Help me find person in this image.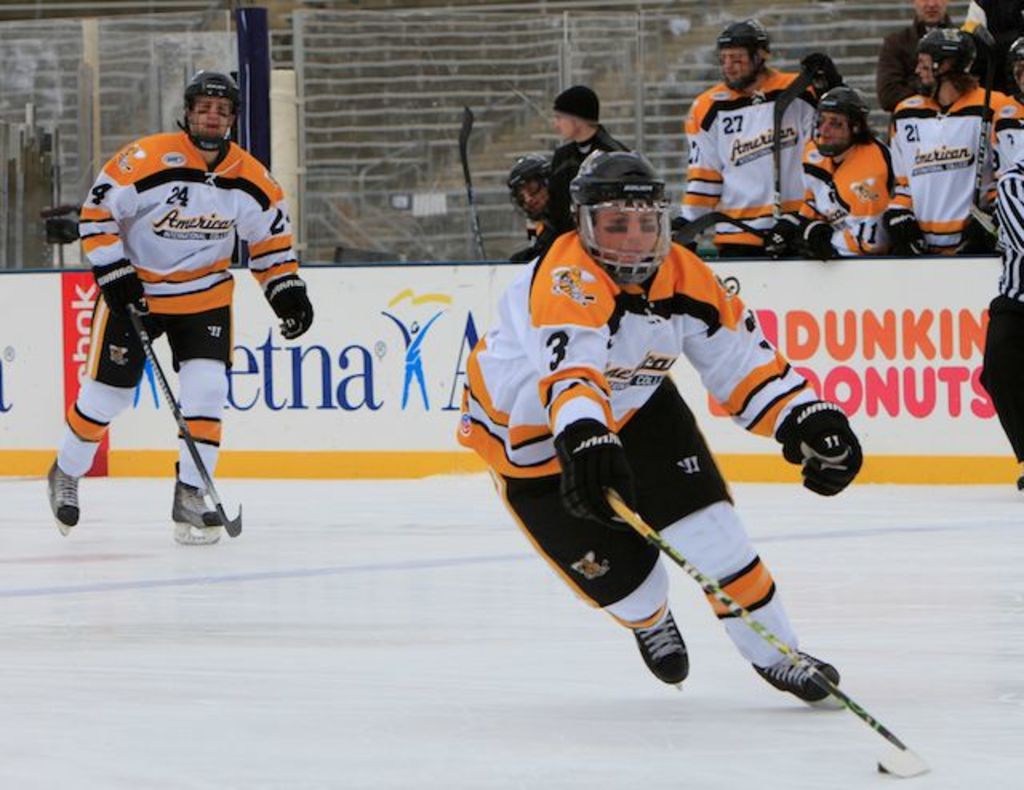
Found it: locate(42, 67, 325, 537).
